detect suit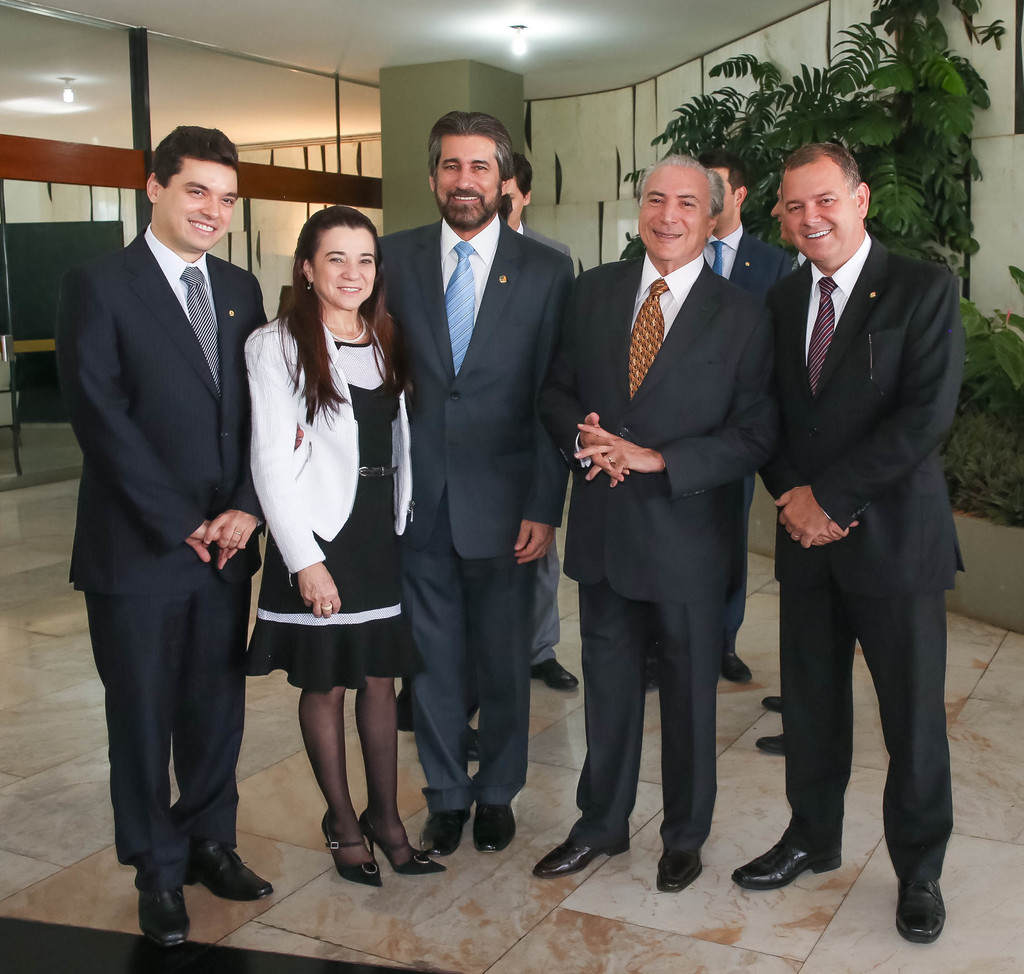
<bbox>541, 263, 782, 853</bbox>
